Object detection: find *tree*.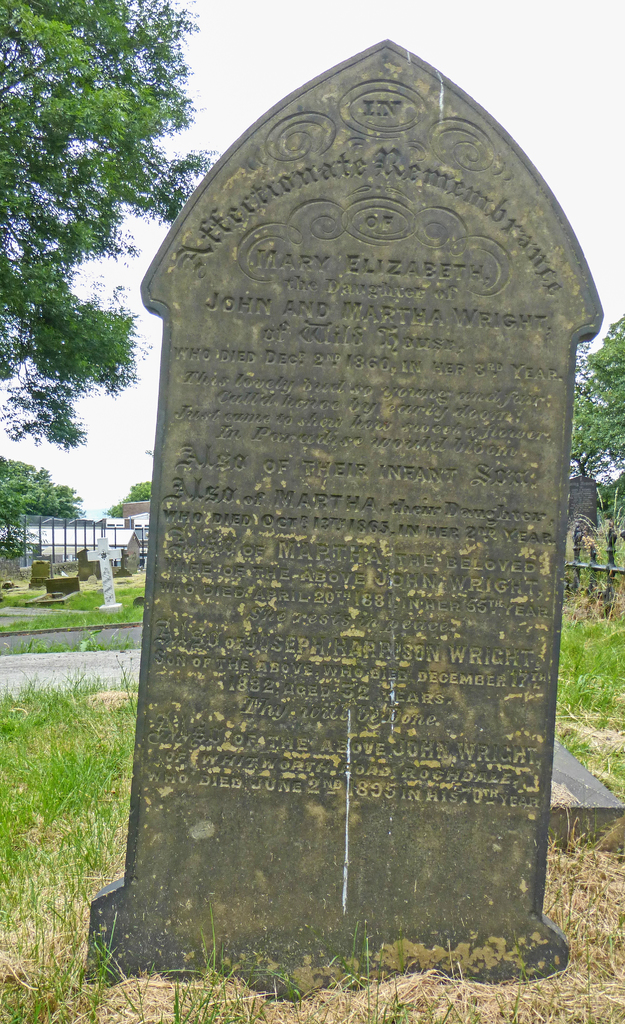
13:19:199:493.
